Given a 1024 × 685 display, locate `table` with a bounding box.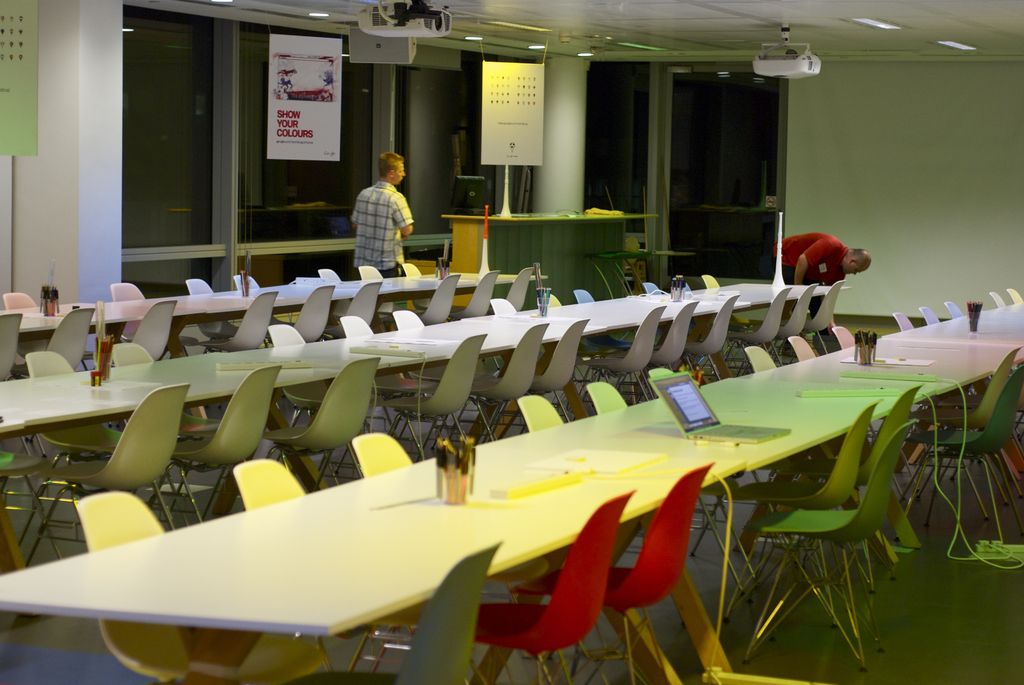
Located: bbox=(0, 279, 852, 571).
